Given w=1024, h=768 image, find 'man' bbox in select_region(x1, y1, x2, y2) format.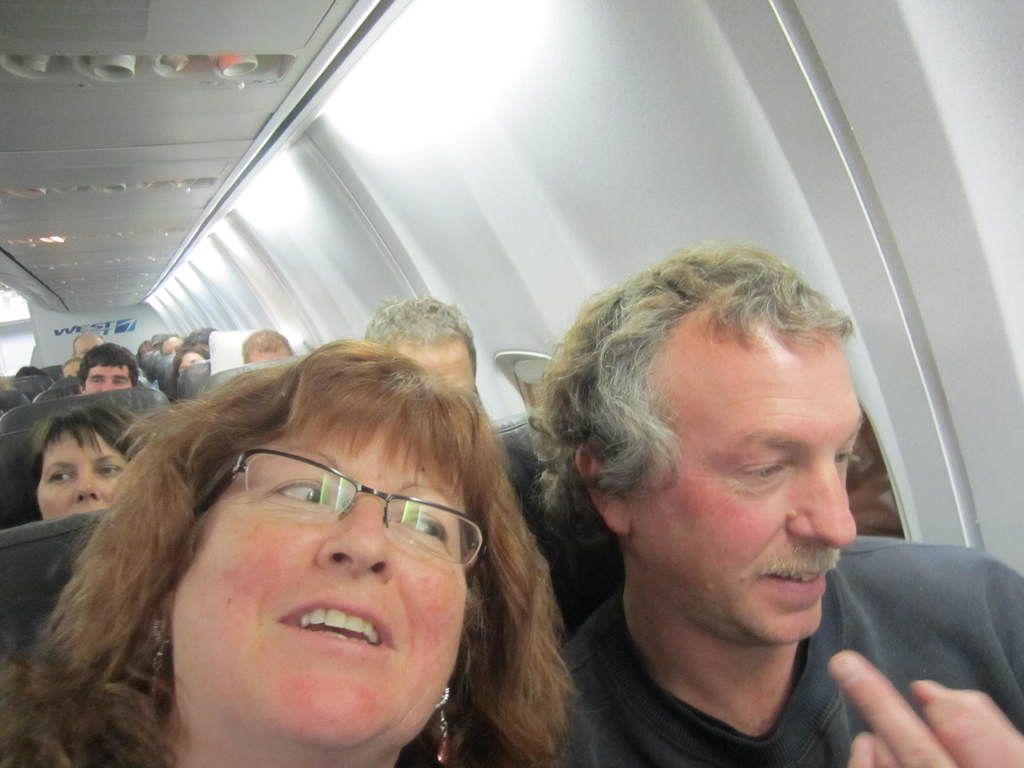
select_region(68, 331, 99, 358).
